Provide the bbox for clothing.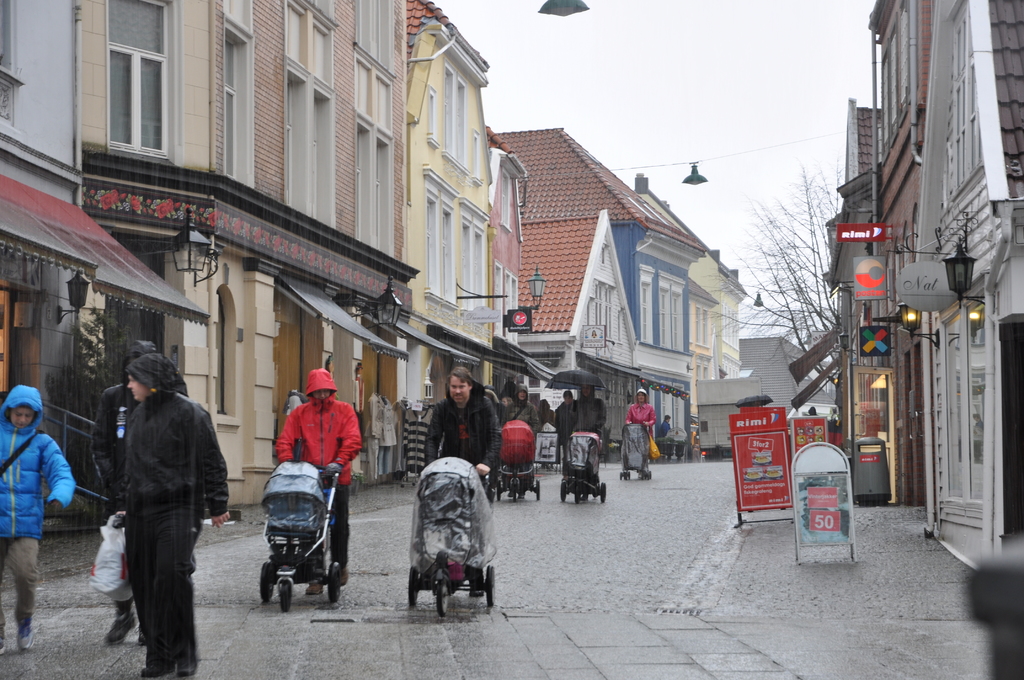
0 385 79 627.
